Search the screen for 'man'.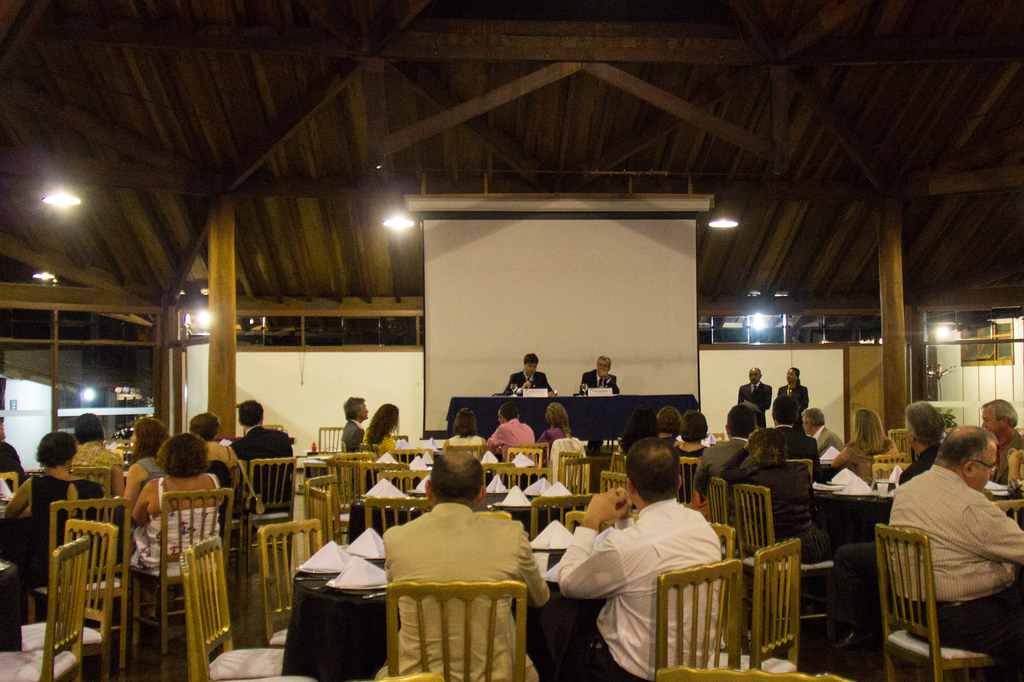
Found at (x1=691, y1=402, x2=758, y2=546).
